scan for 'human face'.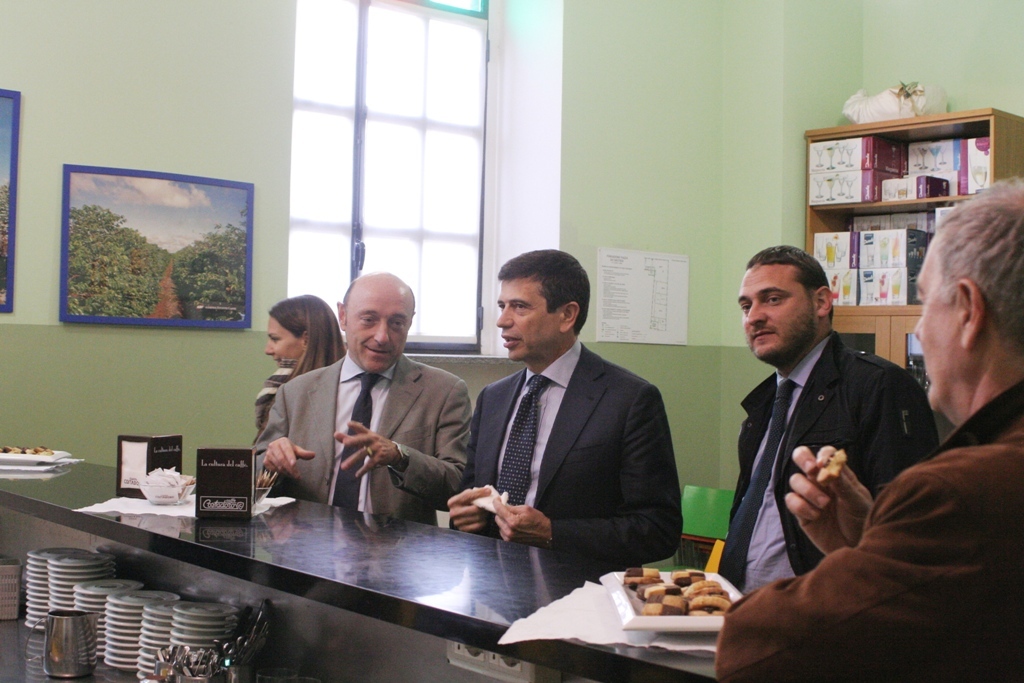
Scan result: pyautogui.locateOnScreen(494, 278, 563, 359).
